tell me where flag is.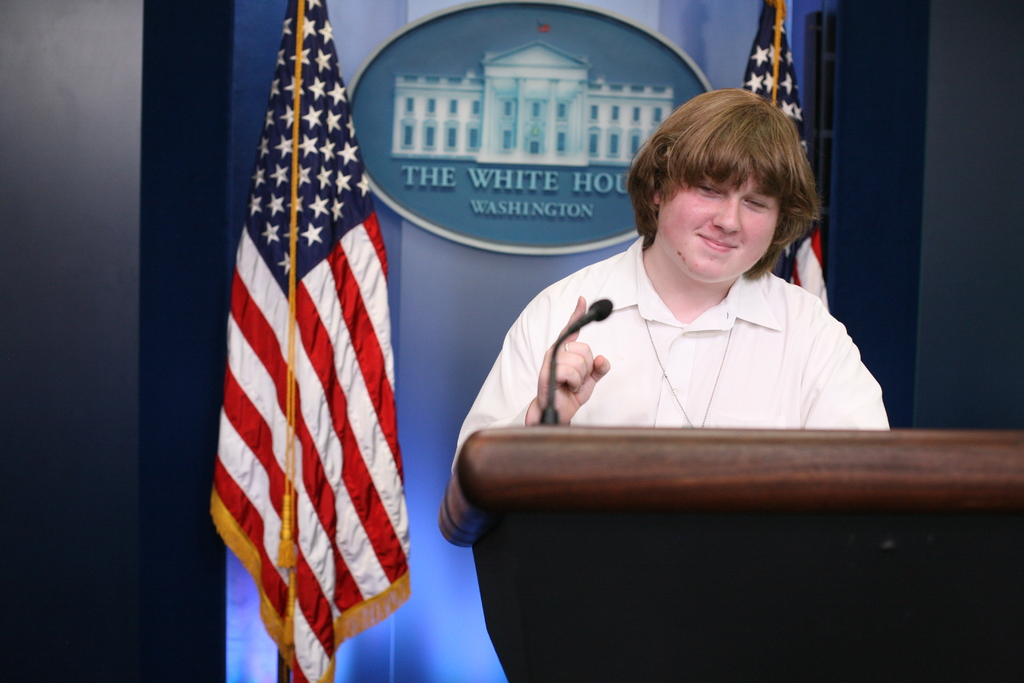
flag is at select_region(205, 13, 408, 679).
